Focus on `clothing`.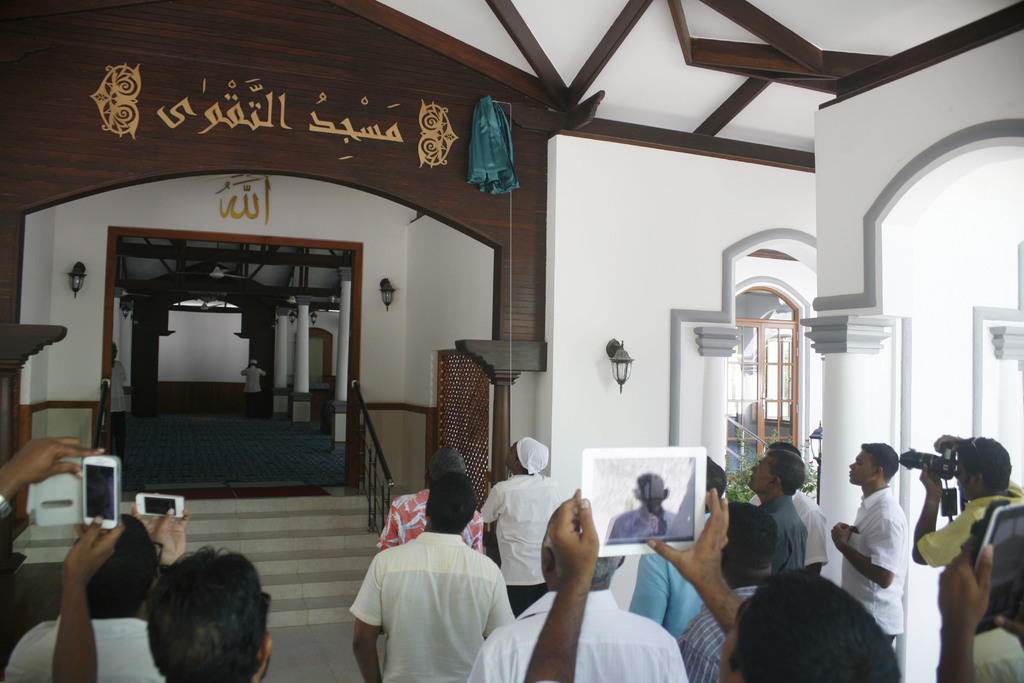
Focused at bbox=[915, 475, 1023, 566].
